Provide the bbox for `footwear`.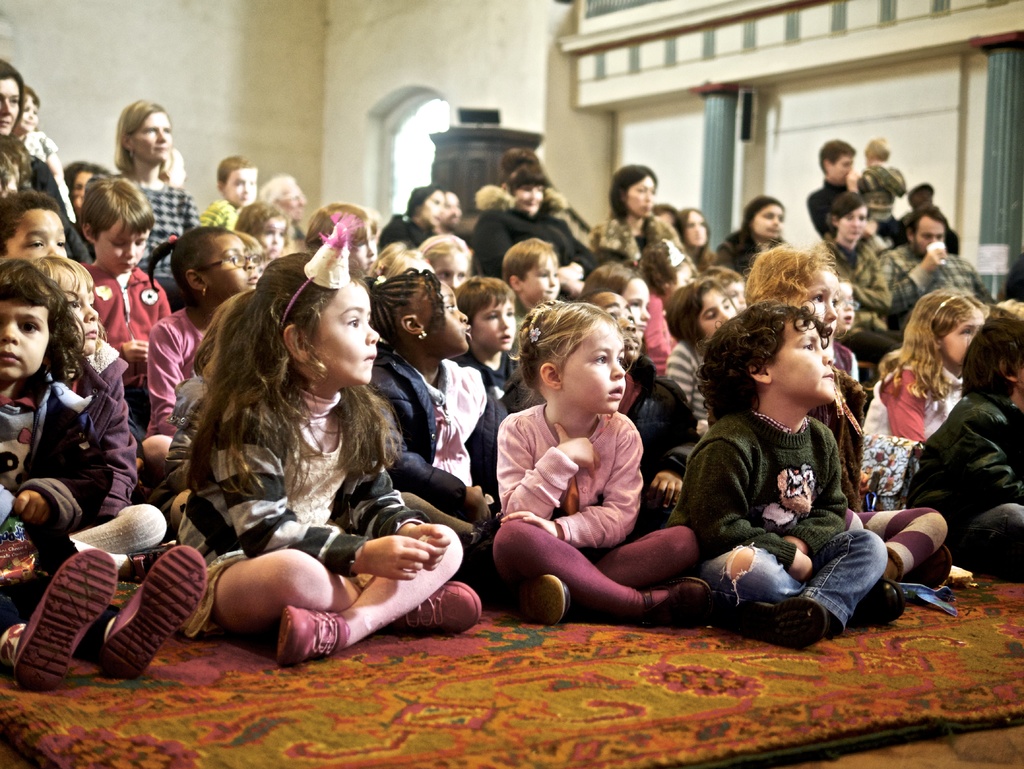
left=728, top=599, right=824, bottom=647.
